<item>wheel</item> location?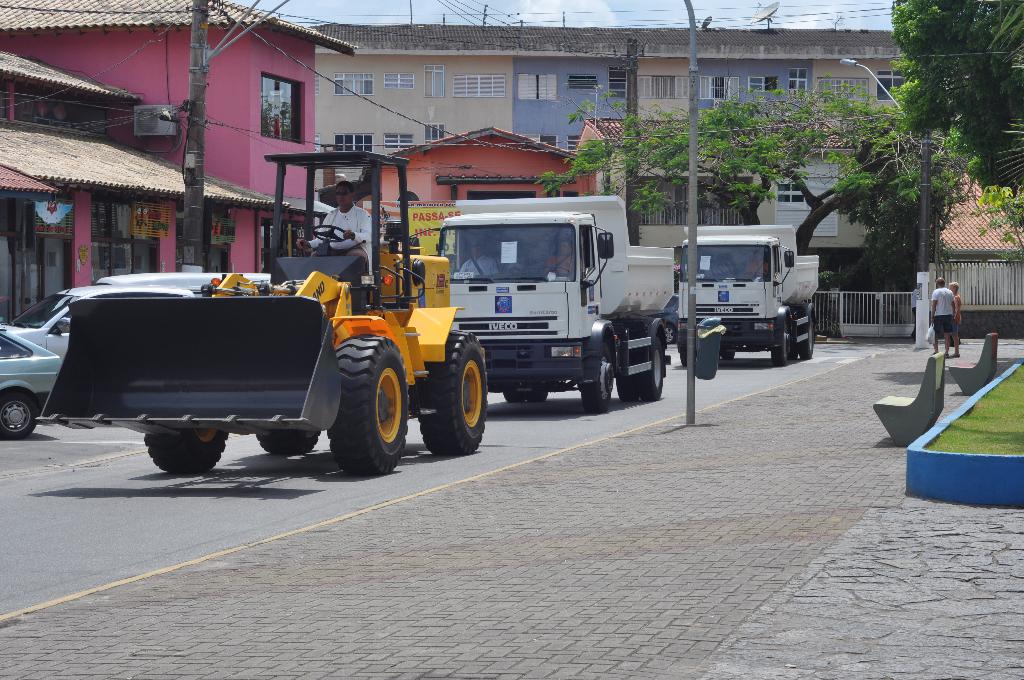
left=664, top=325, right=674, bottom=343
